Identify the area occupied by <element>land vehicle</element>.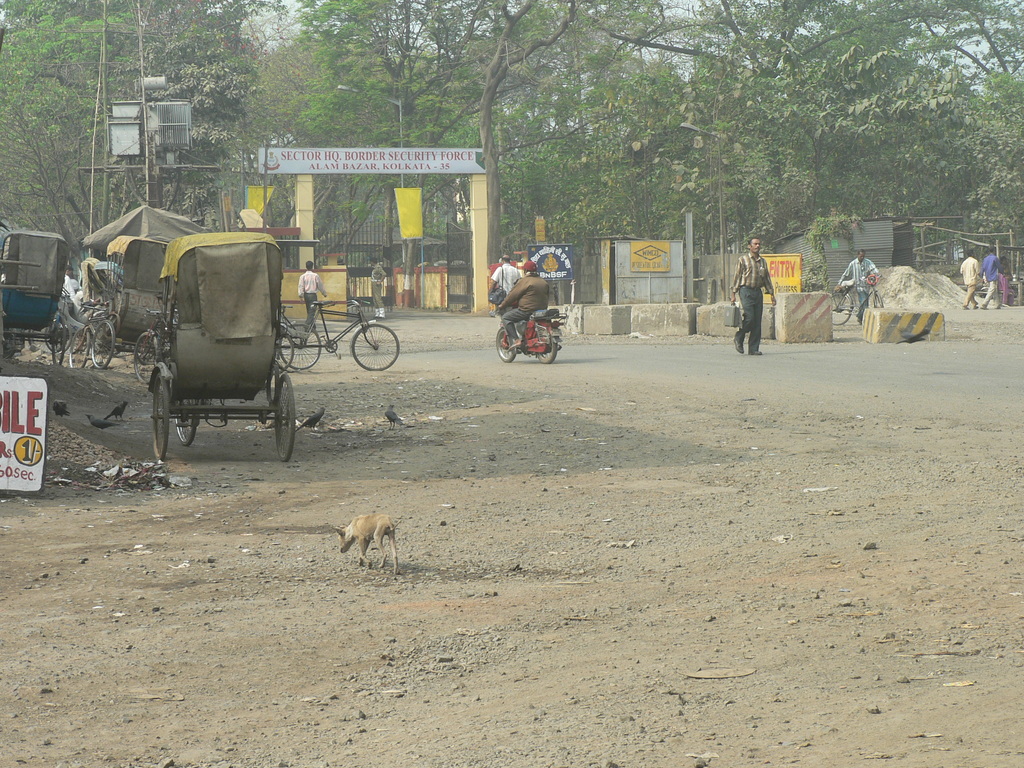
Area: rect(112, 204, 311, 475).
